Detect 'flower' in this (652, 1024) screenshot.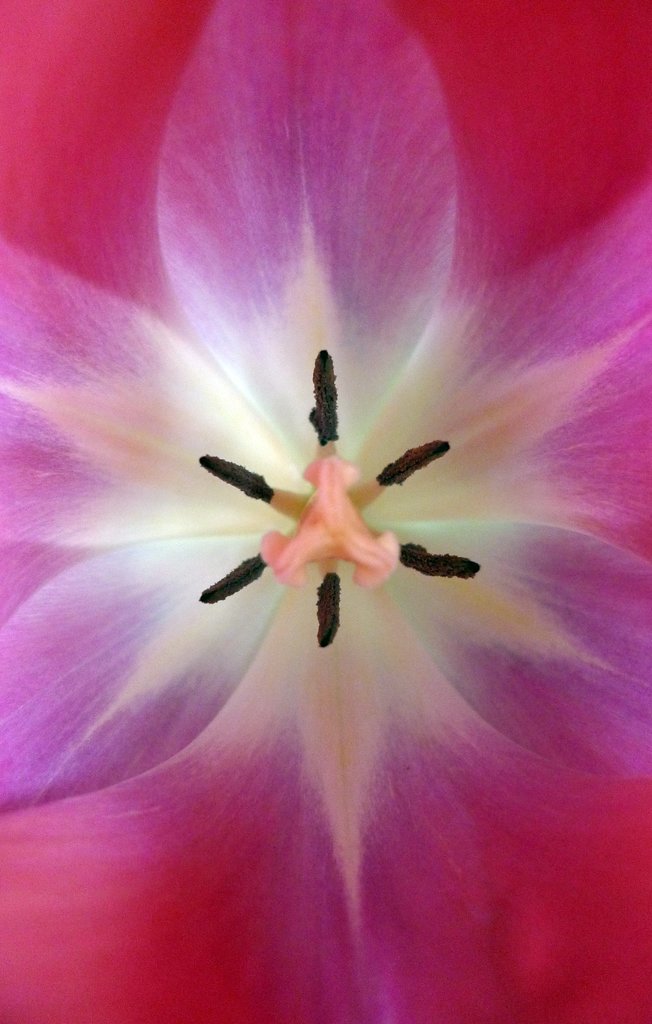
Detection: {"x1": 16, "y1": 0, "x2": 651, "y2": 1023}.
